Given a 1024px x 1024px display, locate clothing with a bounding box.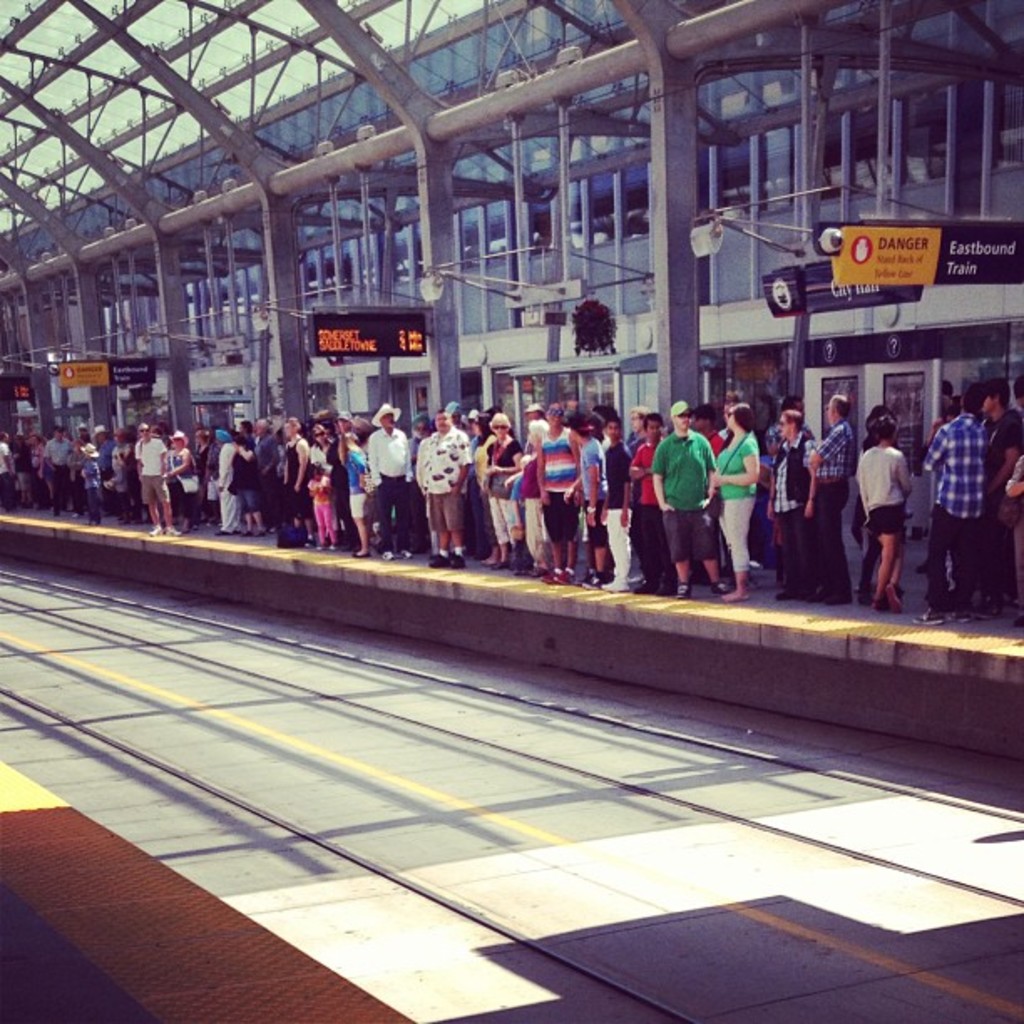
Located: [284, 437, 308, 512].
